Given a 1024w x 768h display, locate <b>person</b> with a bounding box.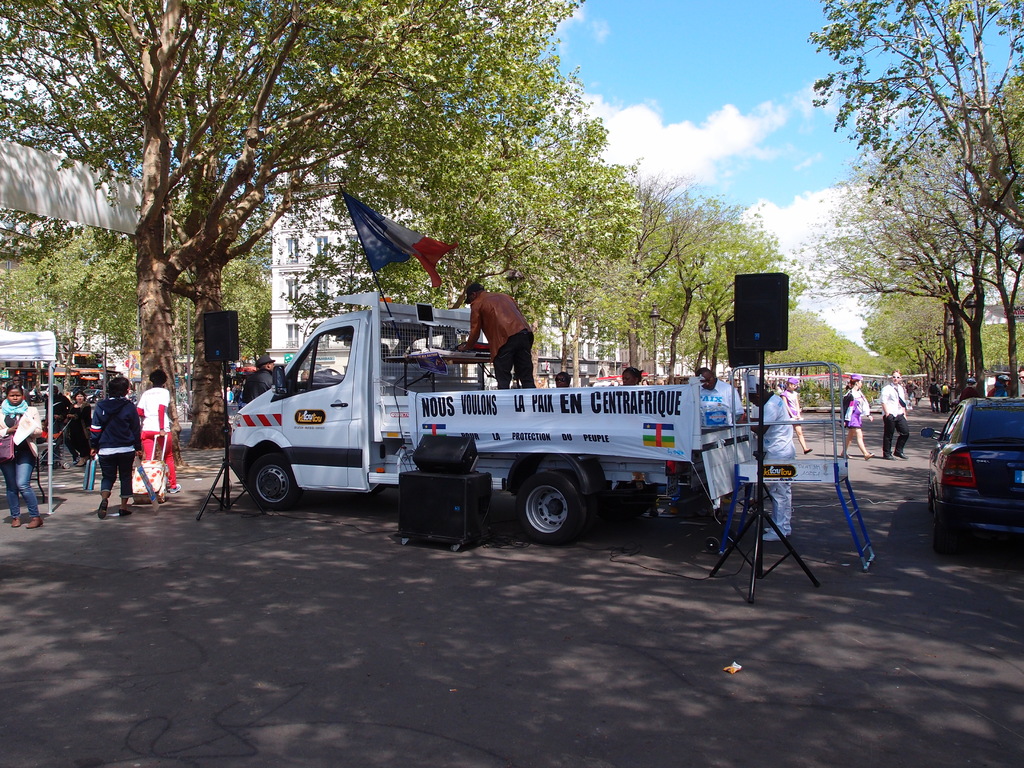
Located: (139,367,181,494).
